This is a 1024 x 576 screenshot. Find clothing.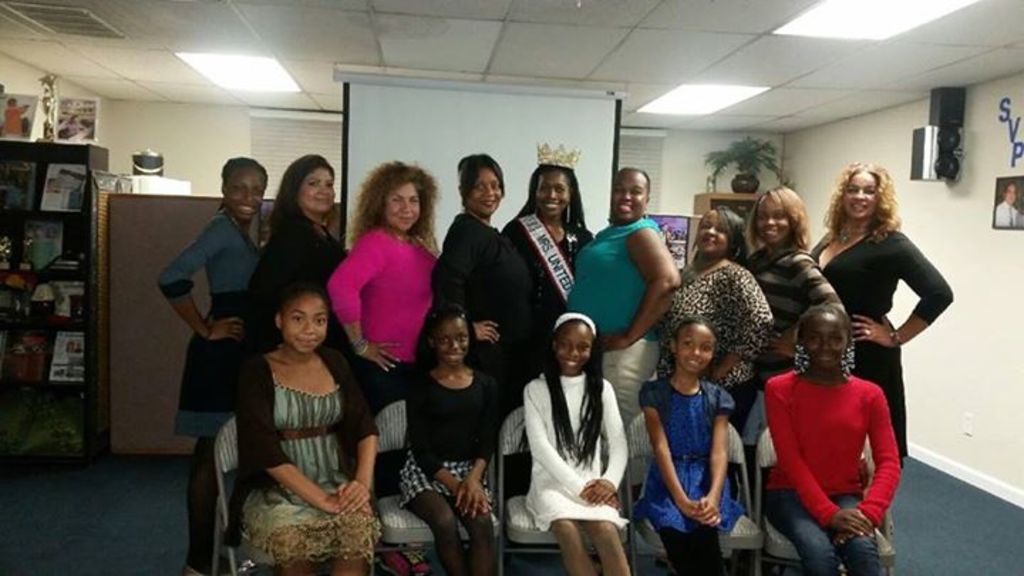
Bounding box: {"x1": 808, "y1": 208, "x2": 956, "y2": 468}.
